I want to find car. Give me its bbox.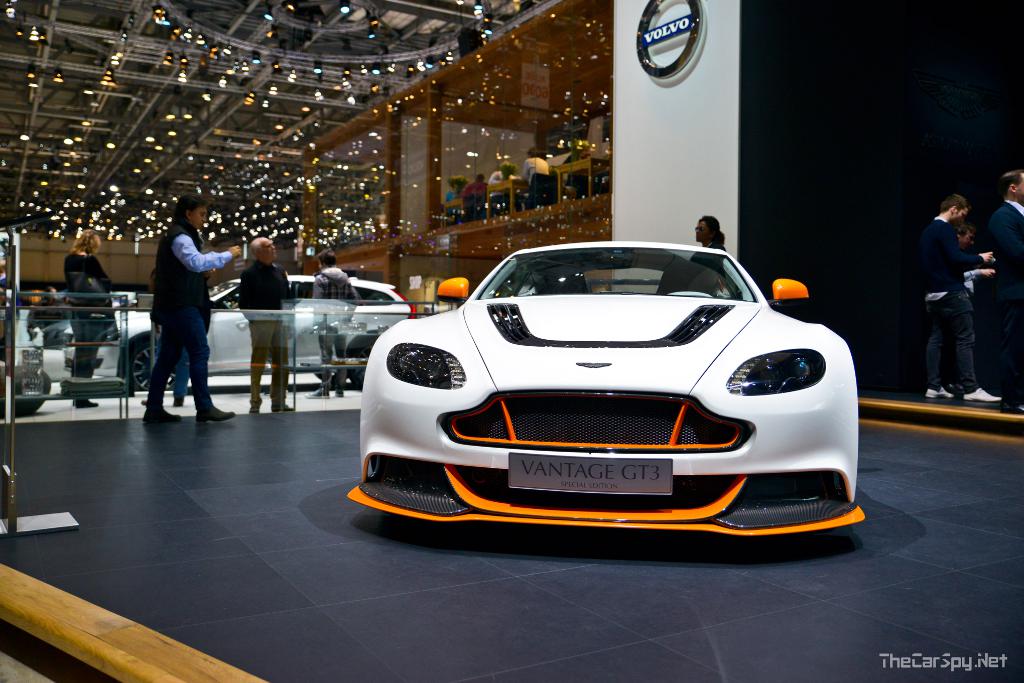
37, 271, 419, 394.
